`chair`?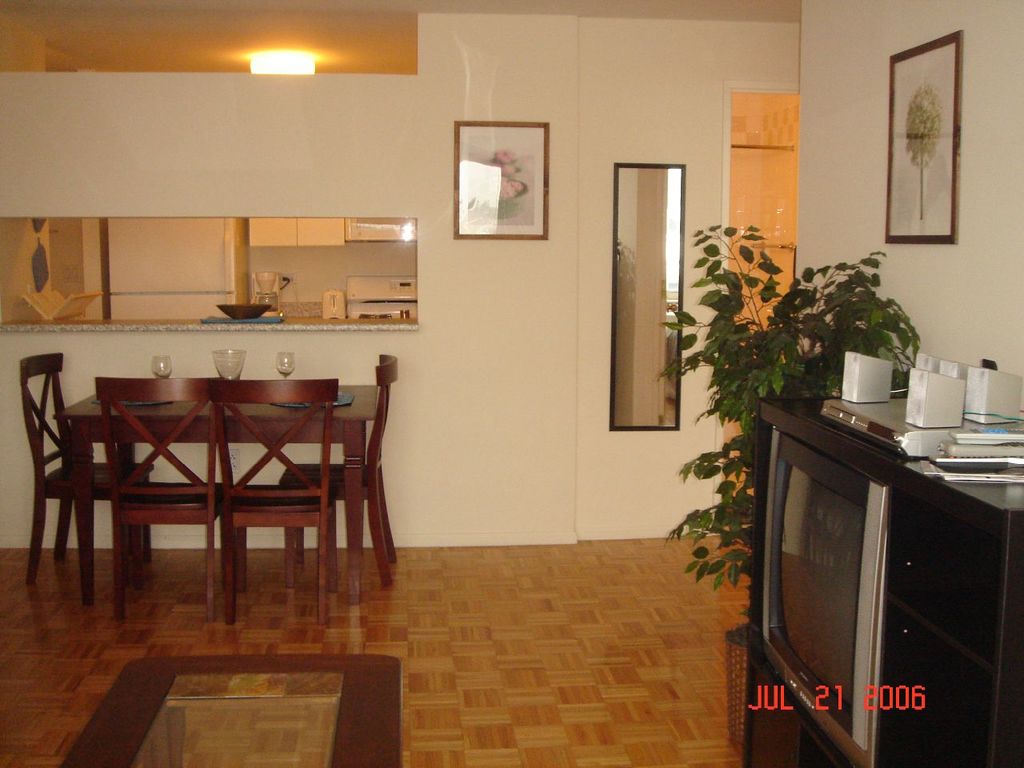
(95, 381, 231, 623)
